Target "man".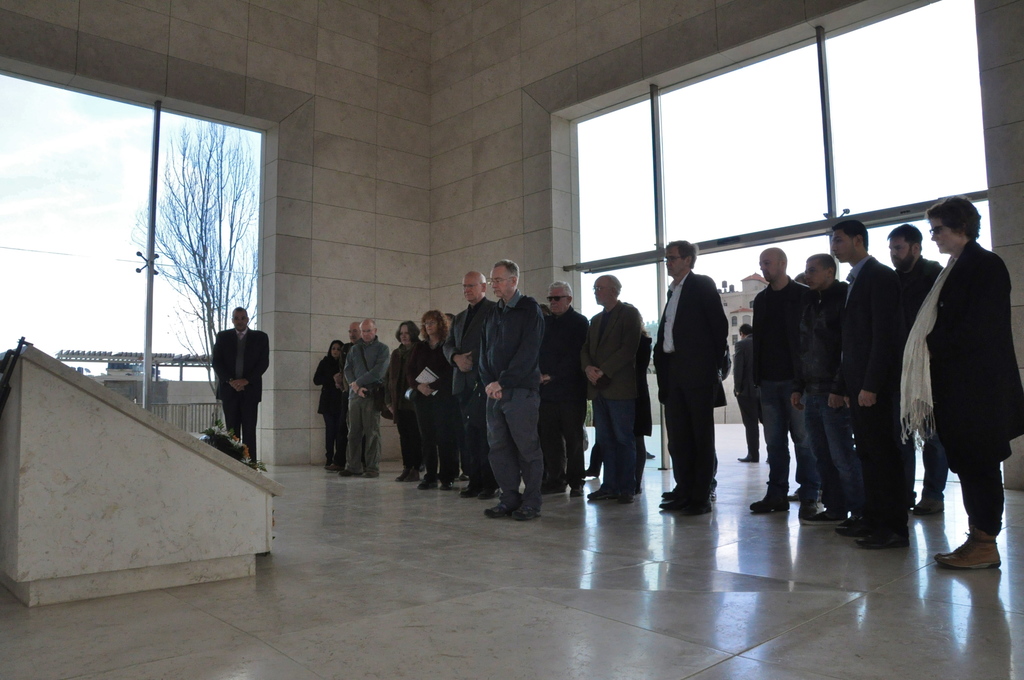
Target region: box=[538, 280, 595, 496].
